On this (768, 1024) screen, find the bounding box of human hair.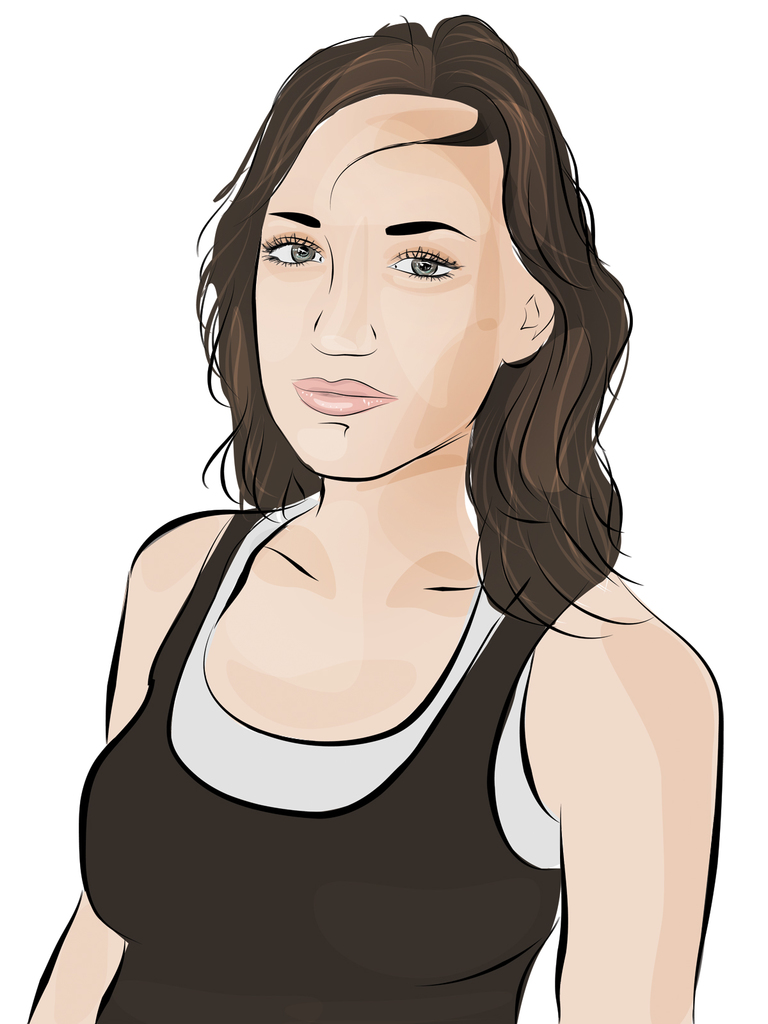
Bounding box: l=198, t=0, r=637, b=606.
